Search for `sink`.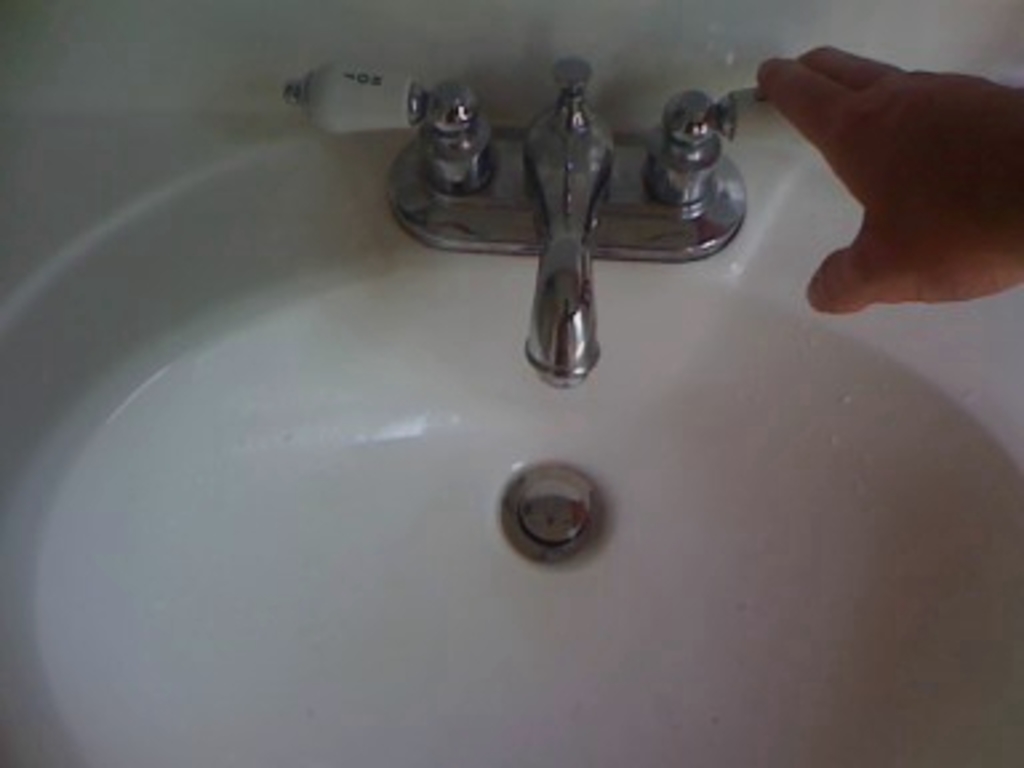
Found at 0, 53, 1021, 765.
